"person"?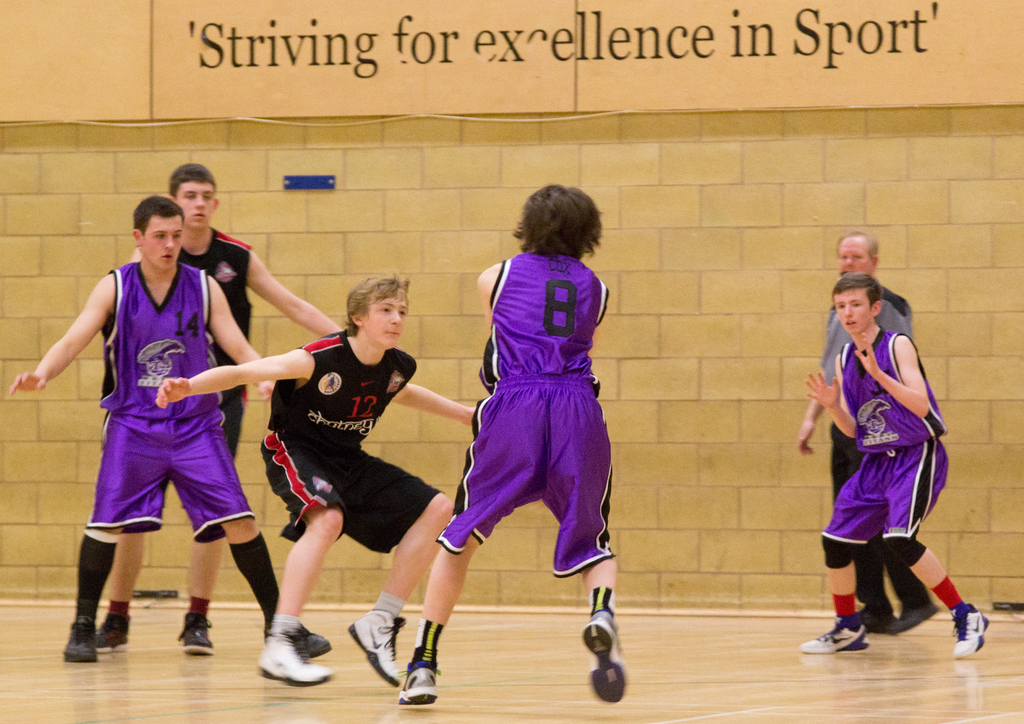
(x1=8, y1=197, x2=332, y2=660)
